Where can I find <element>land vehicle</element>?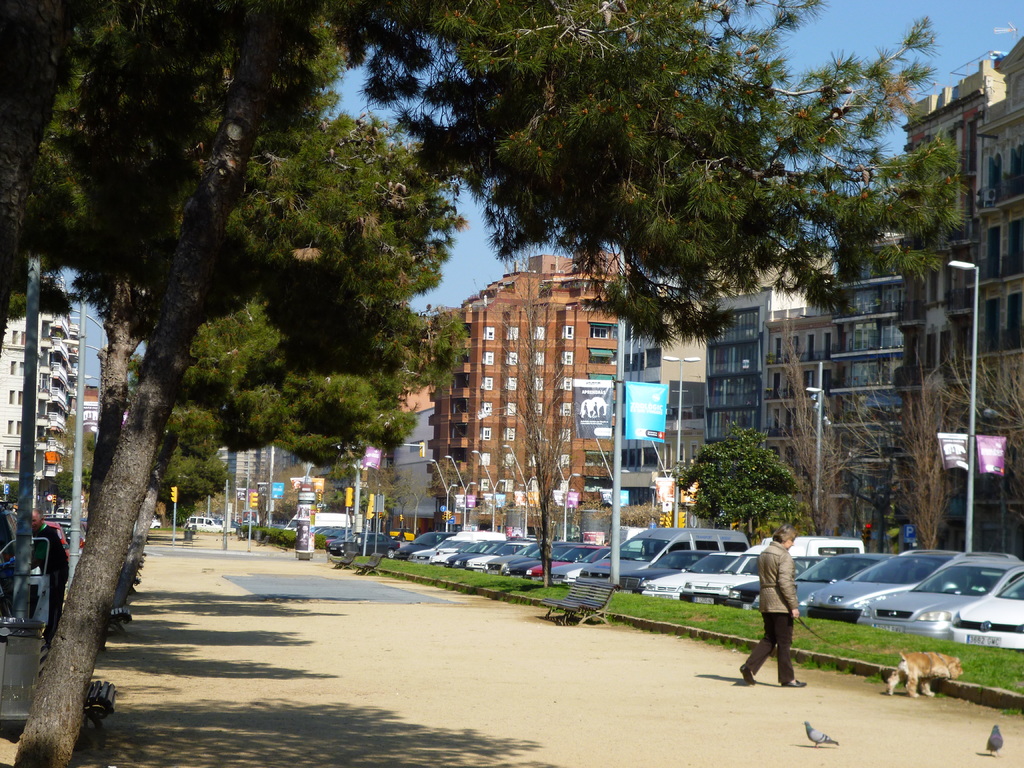
You can find it at rect(412, 538, 461, 562).
